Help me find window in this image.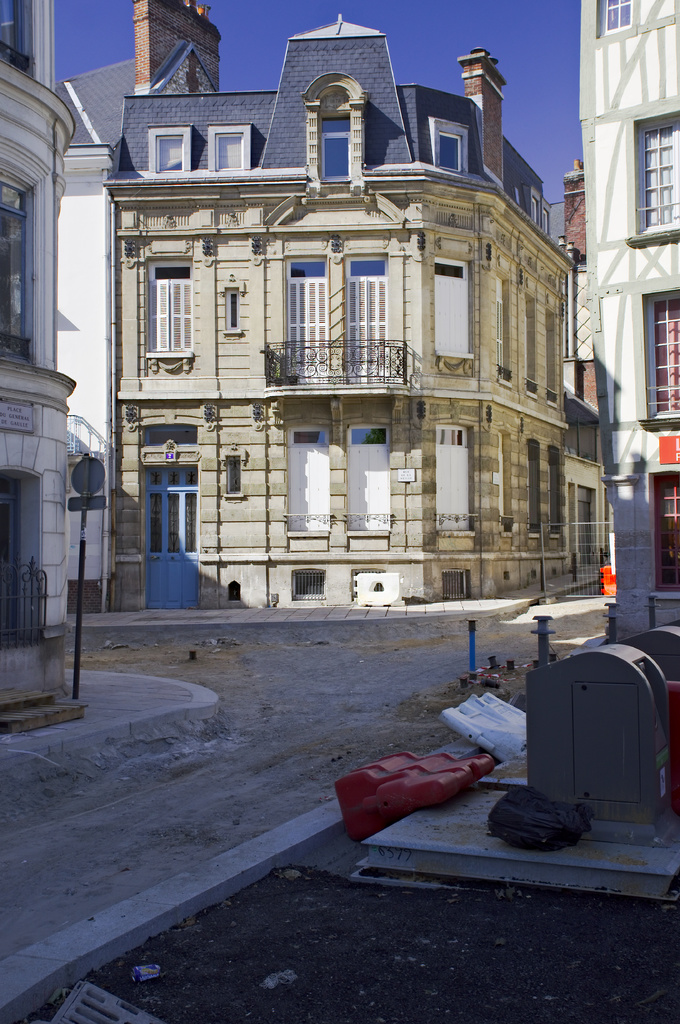
Found it: <box>349,418,393,532</box>.
